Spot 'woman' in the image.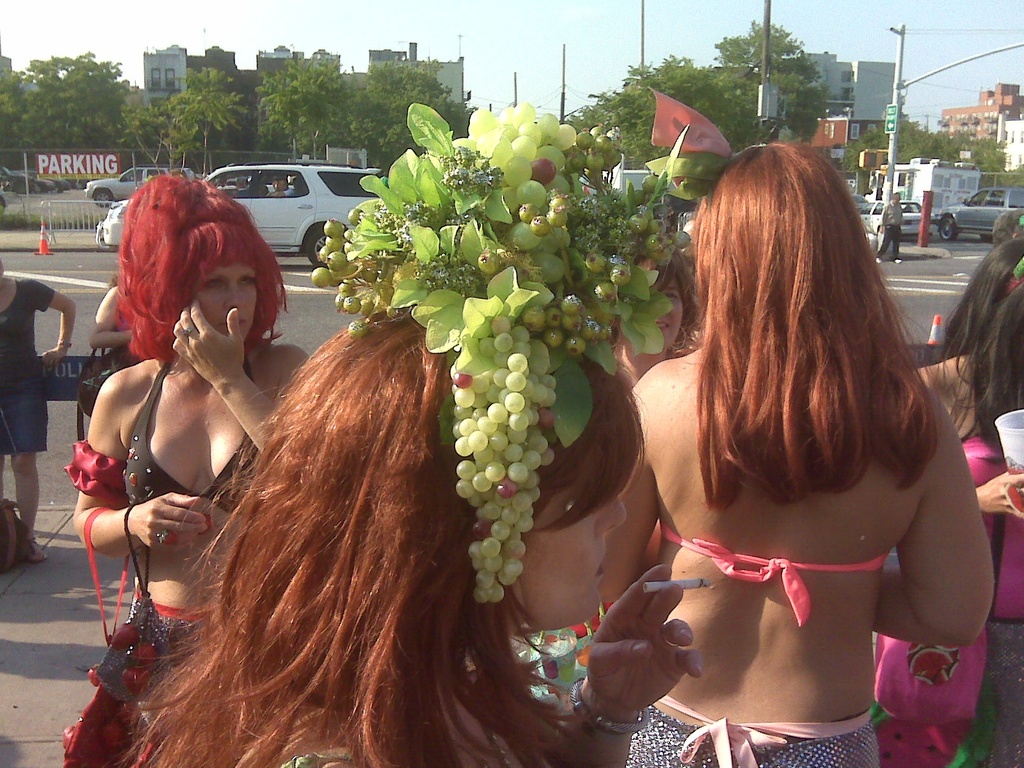
'woman' found at 57:170:317:767.
